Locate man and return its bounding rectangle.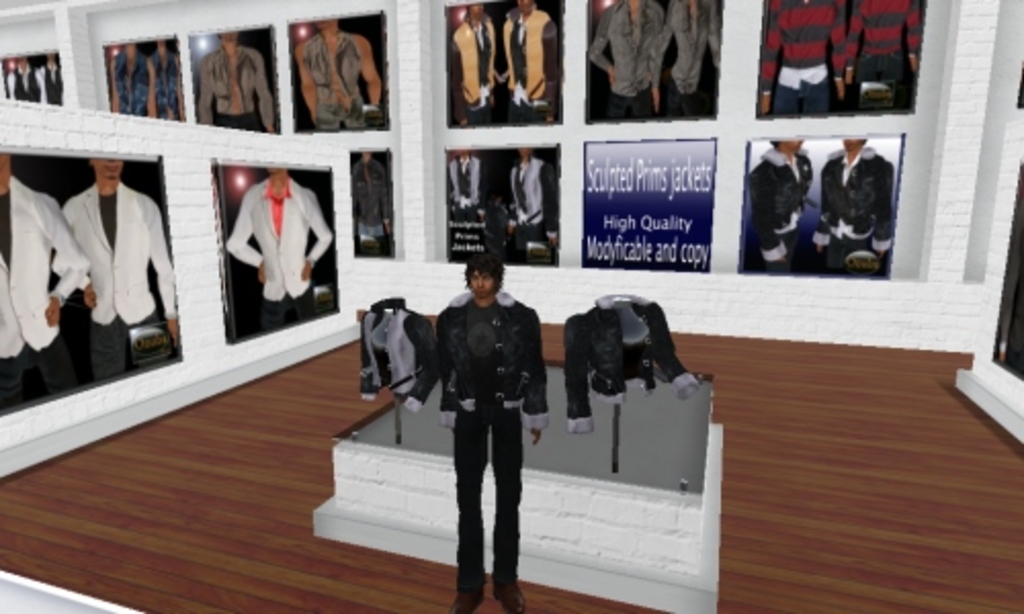
rect(61, 158, 182, 393).
